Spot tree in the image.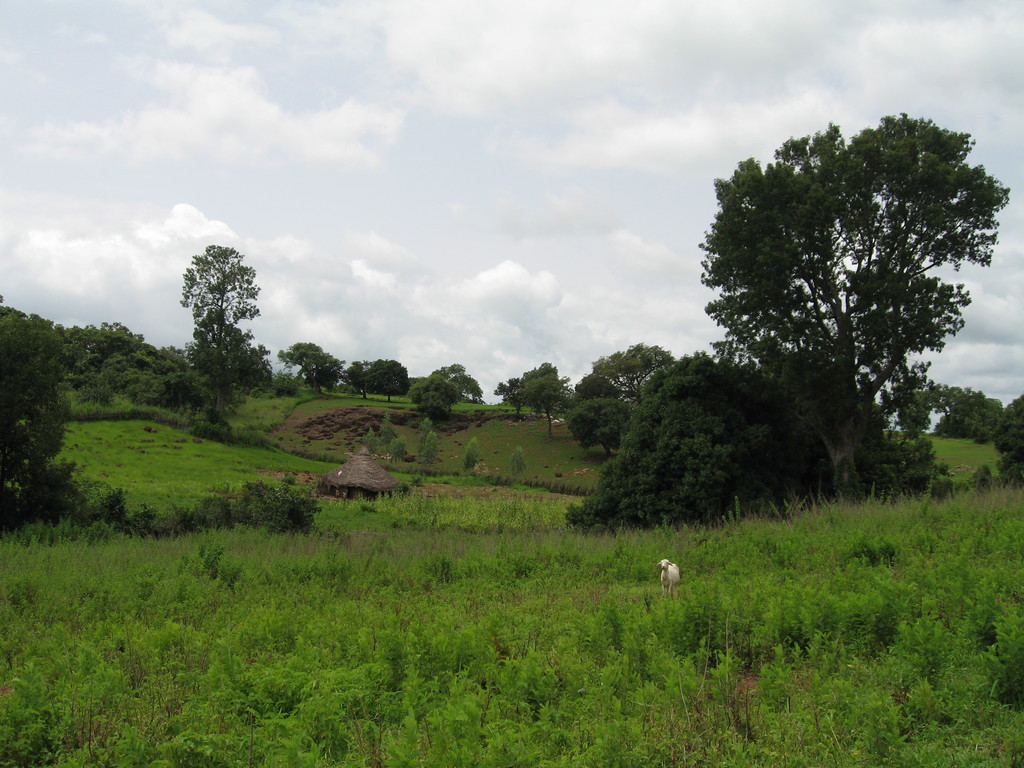
tree found at detection(419, 430, 439, 471).
